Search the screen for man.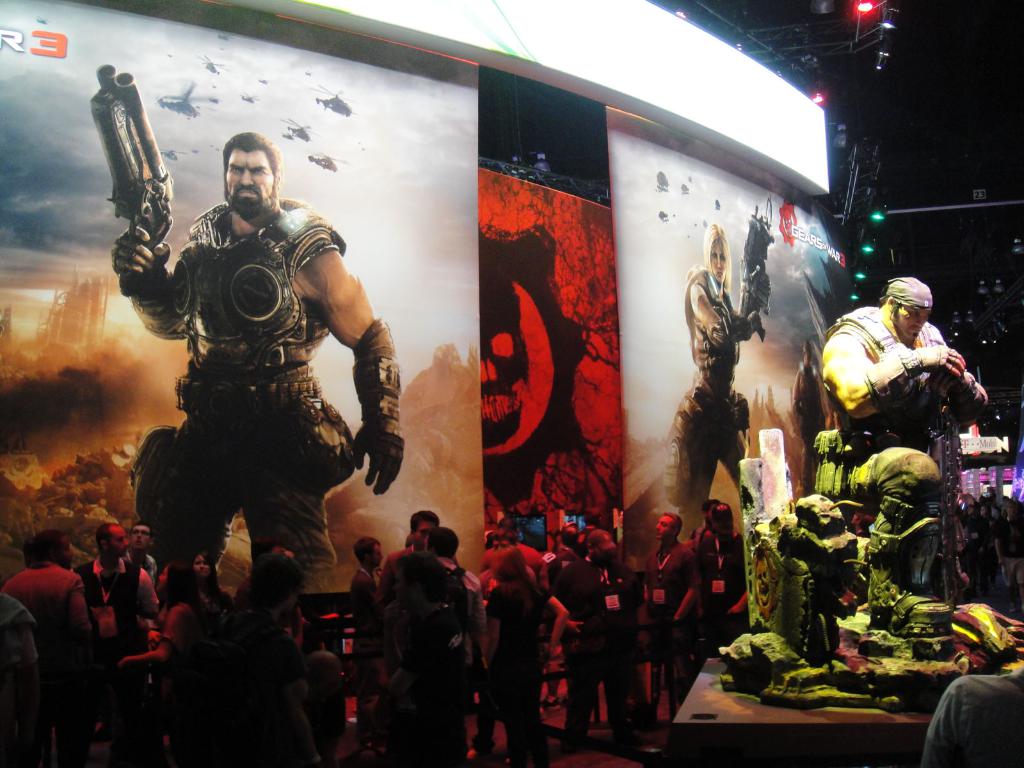
Found at (97,133,408,622).
